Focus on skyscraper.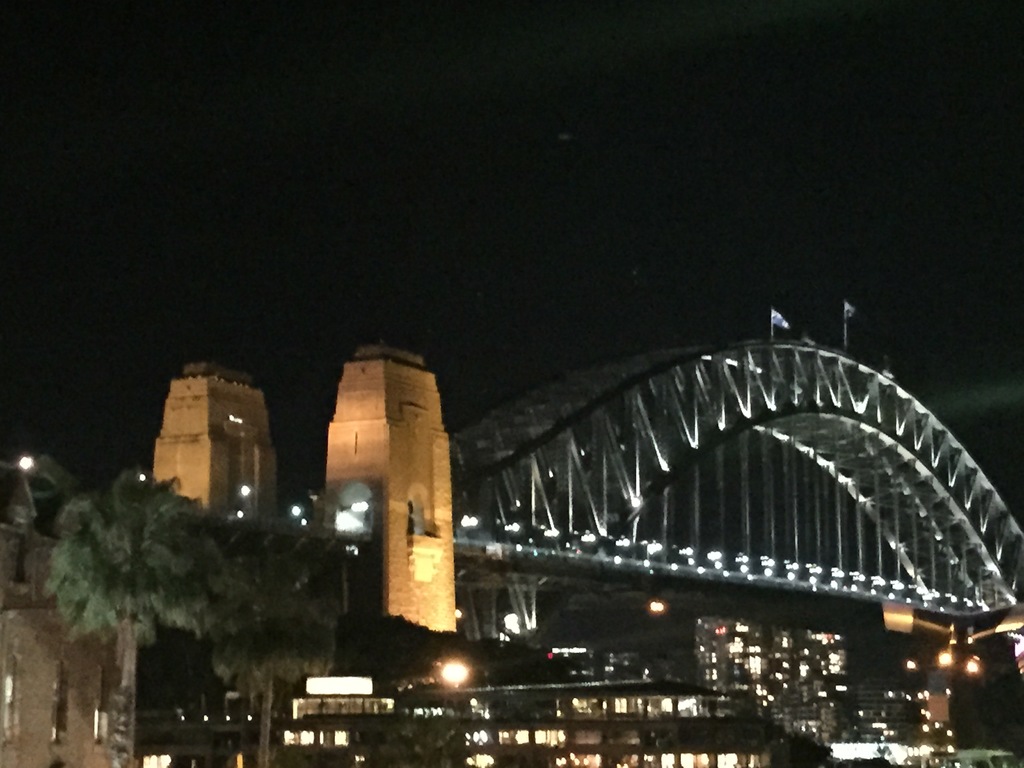
Focused at <box>134,363,291,555</box>.
